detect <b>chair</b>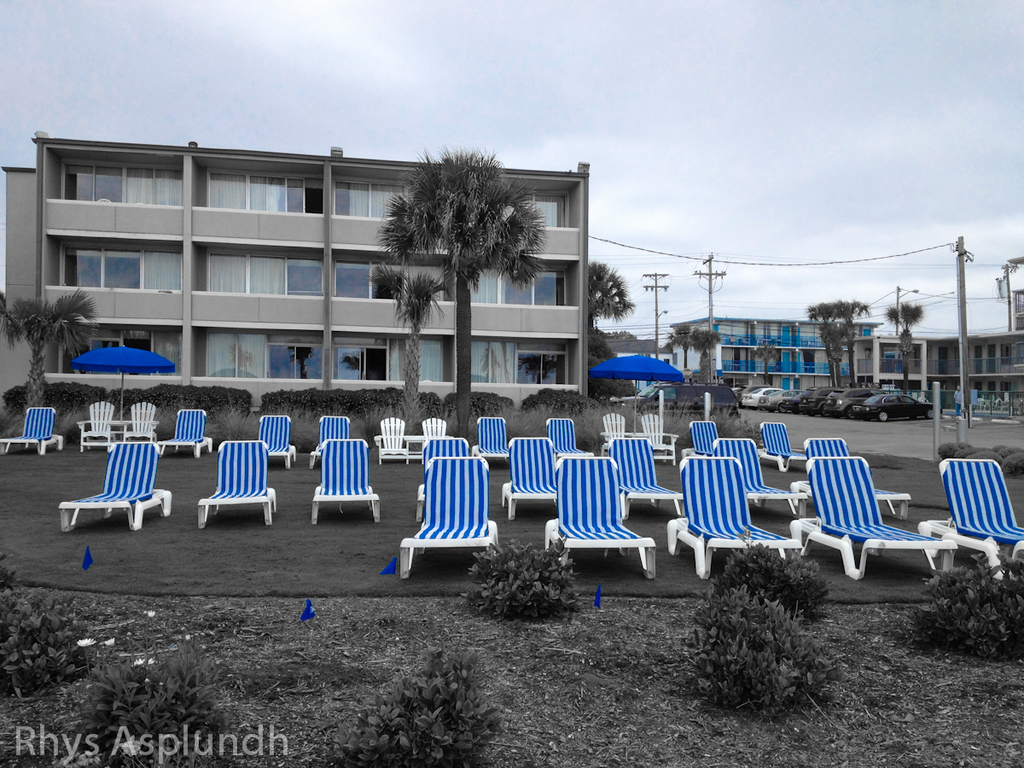
{"x1": 663, "y1": 457, "x2": 803, "y2": 577}
